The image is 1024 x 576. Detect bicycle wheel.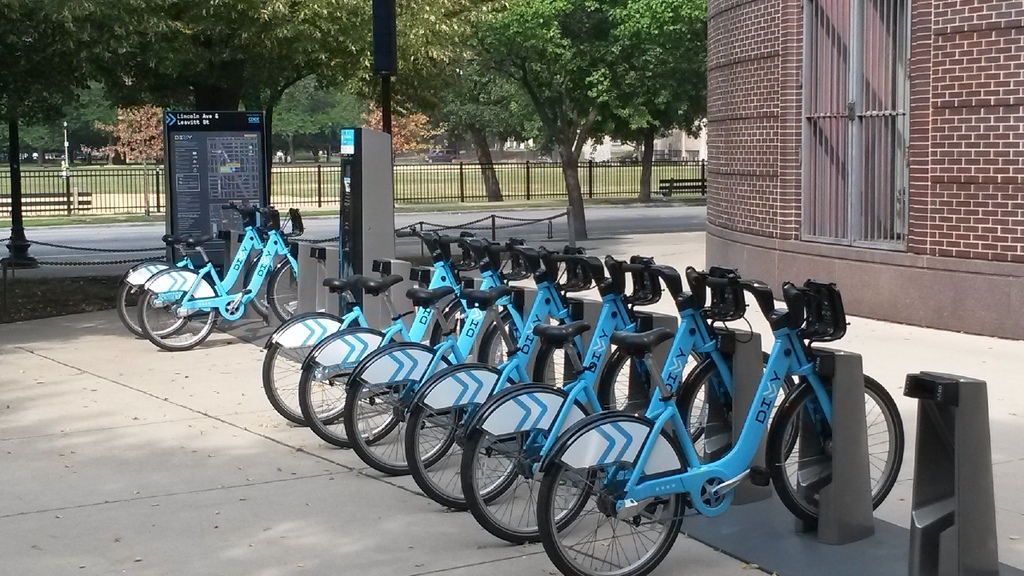
Detection: 402:406:523:514.
